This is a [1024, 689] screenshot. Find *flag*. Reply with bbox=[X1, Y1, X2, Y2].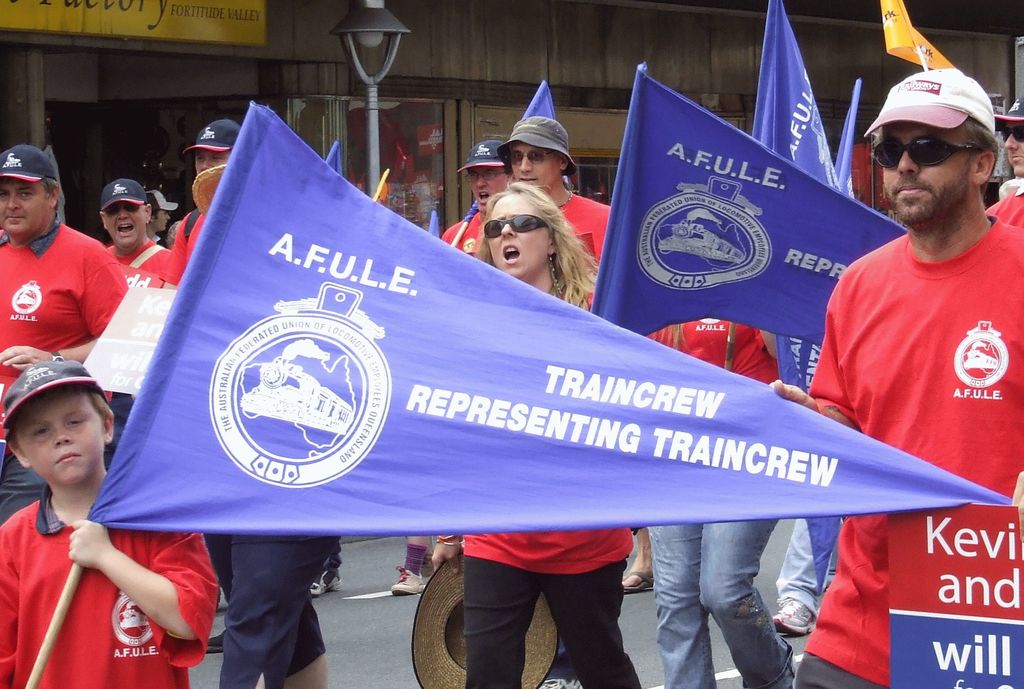
bbox=[429, 212, 440, 242].
